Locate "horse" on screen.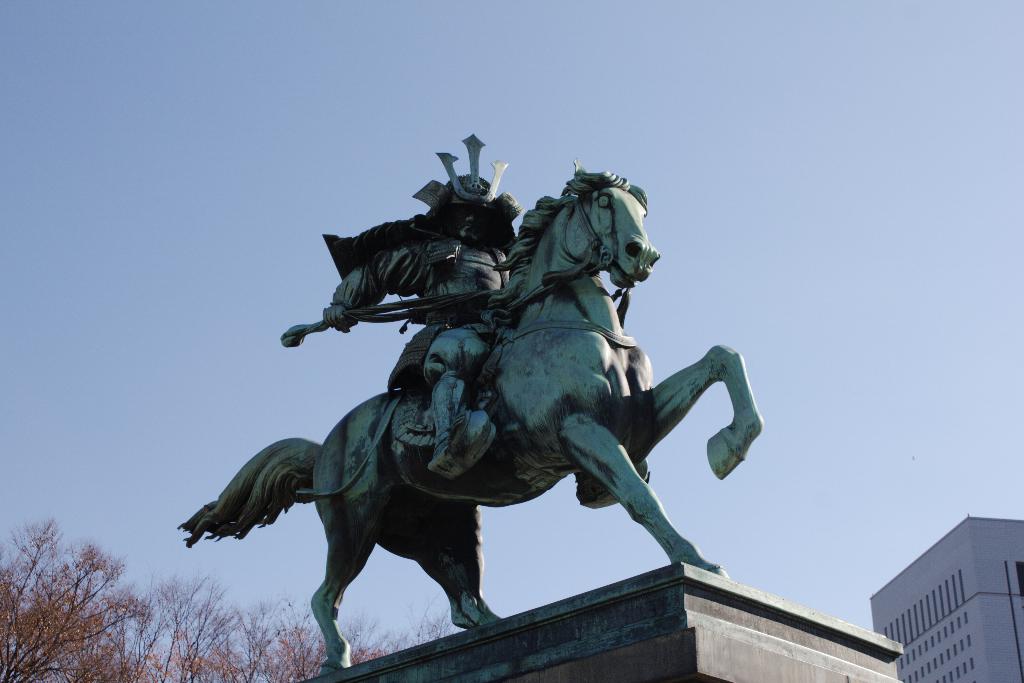
On screen at [left=172, top=168, right=766, bottom=677].
